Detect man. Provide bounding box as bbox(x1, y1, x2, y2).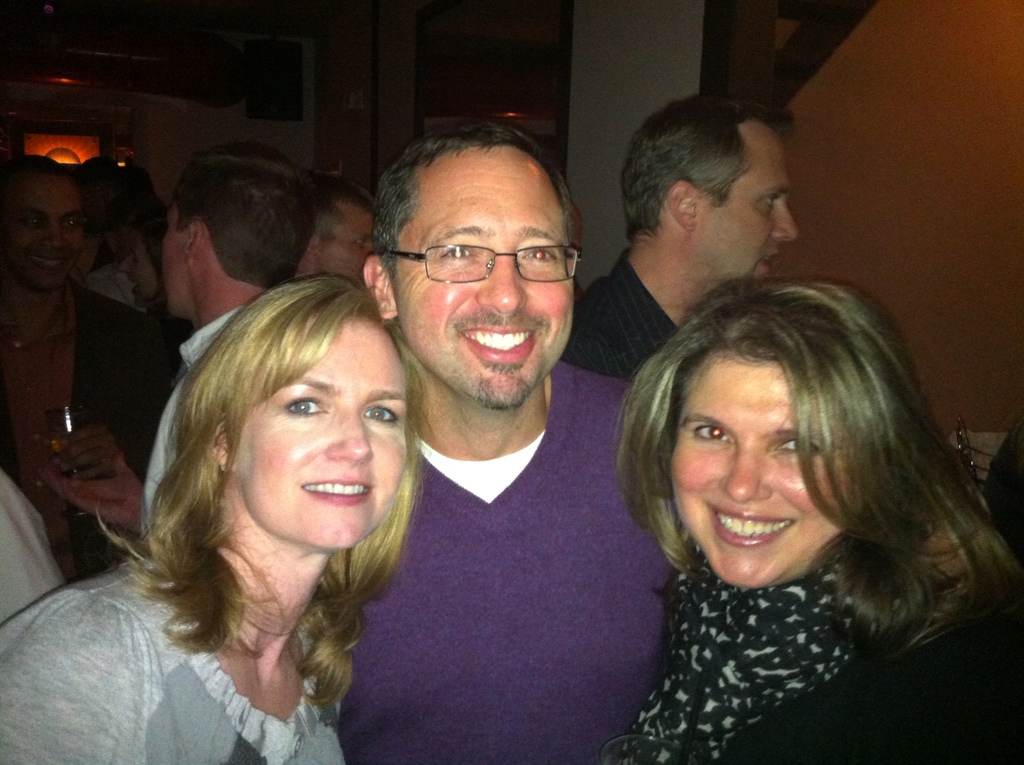
bbox(559, 90, 796, 382).
